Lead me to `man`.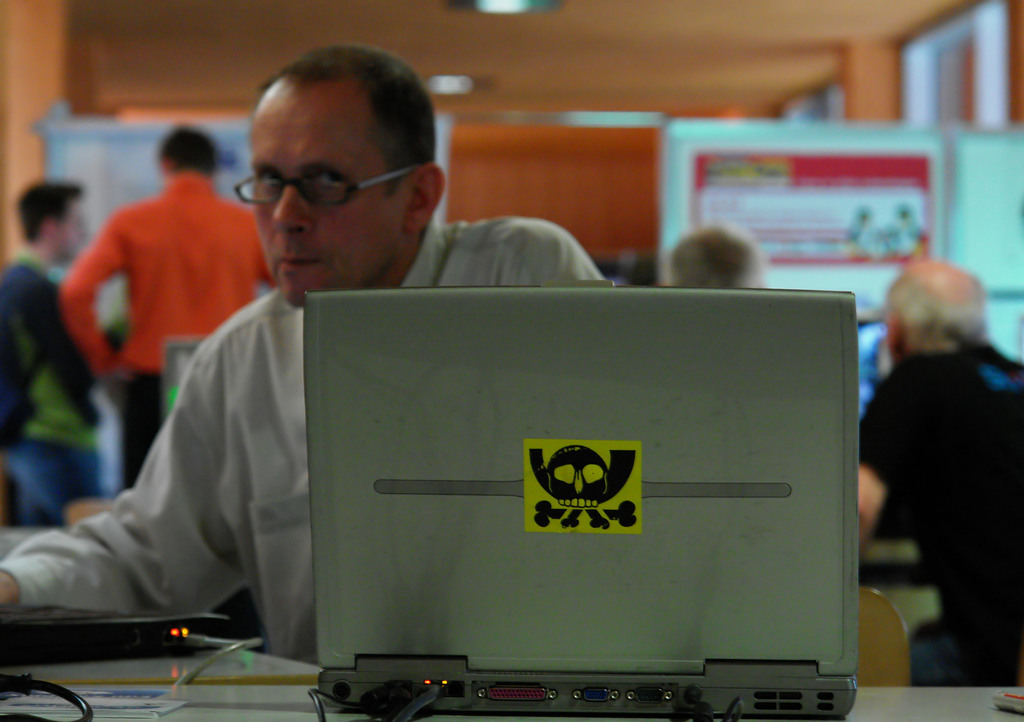
Lead to {"left": 859, "top": 259, "right": 1023, "bottom": 687}.
